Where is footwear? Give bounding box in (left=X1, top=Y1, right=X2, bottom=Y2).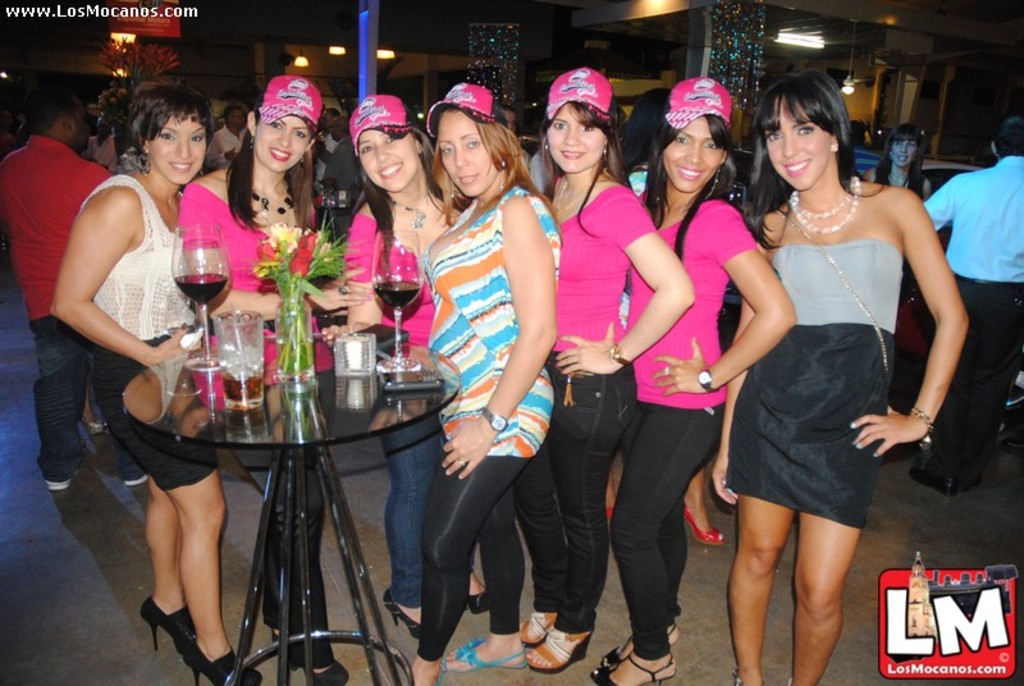
(left=512, top=610, right=558, bottom=646).
